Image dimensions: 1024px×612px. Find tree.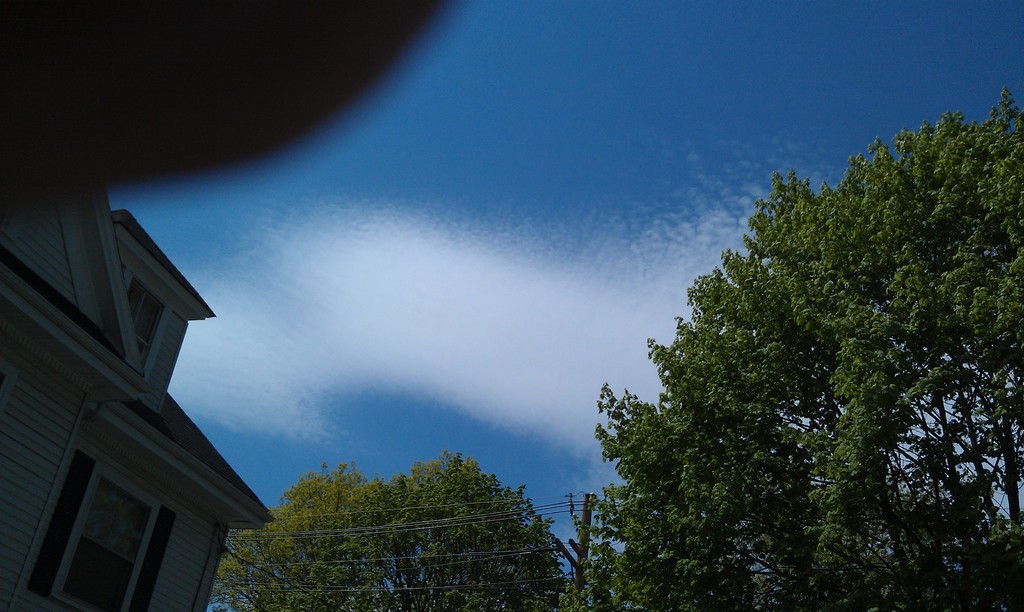
<bbox>207, 455, 372, 611</bbox>.
